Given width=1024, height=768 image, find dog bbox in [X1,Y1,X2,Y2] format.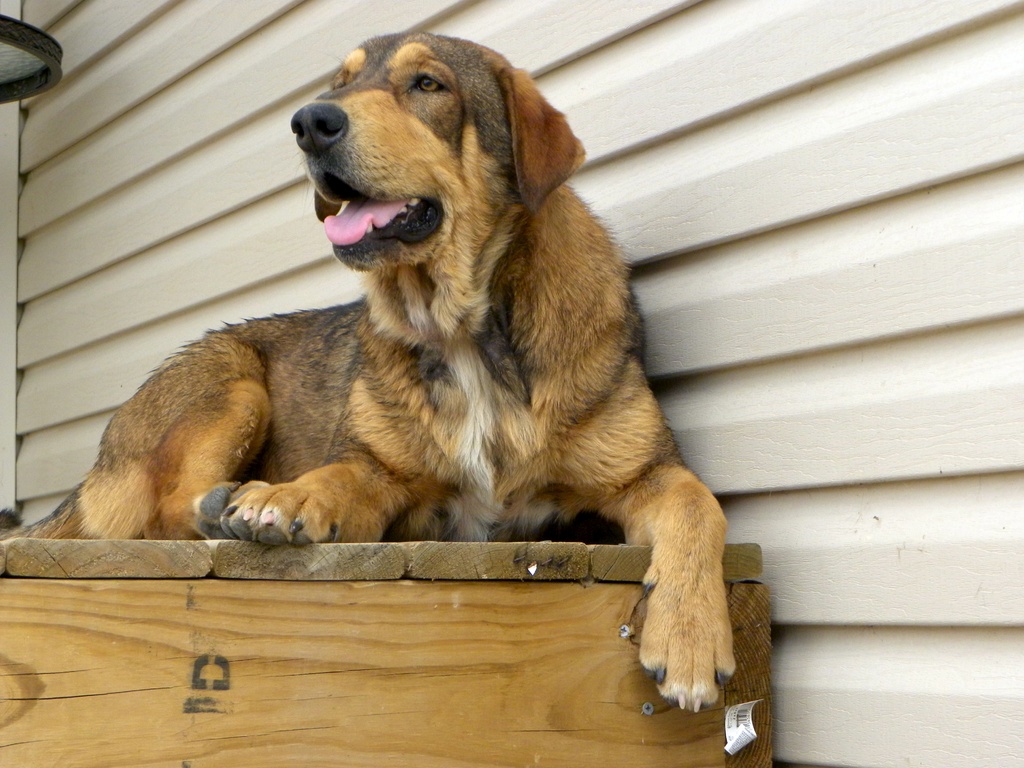
[0,30,739,717].
